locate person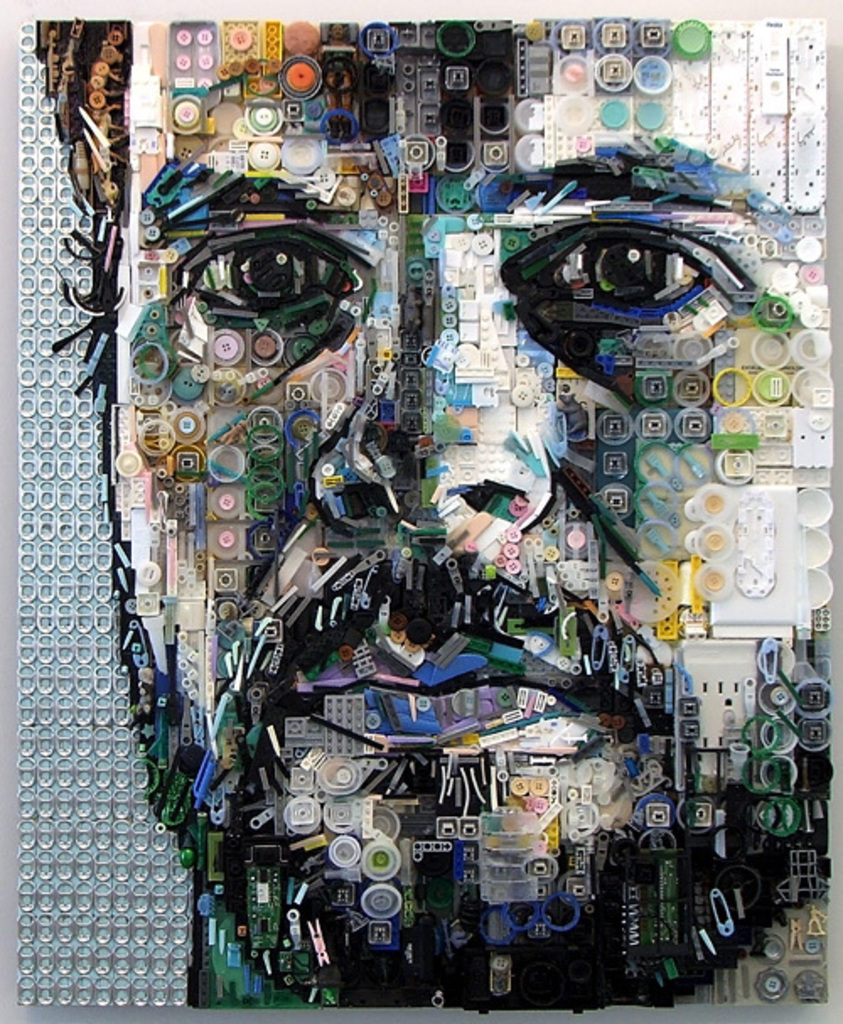
224/148/723/982
